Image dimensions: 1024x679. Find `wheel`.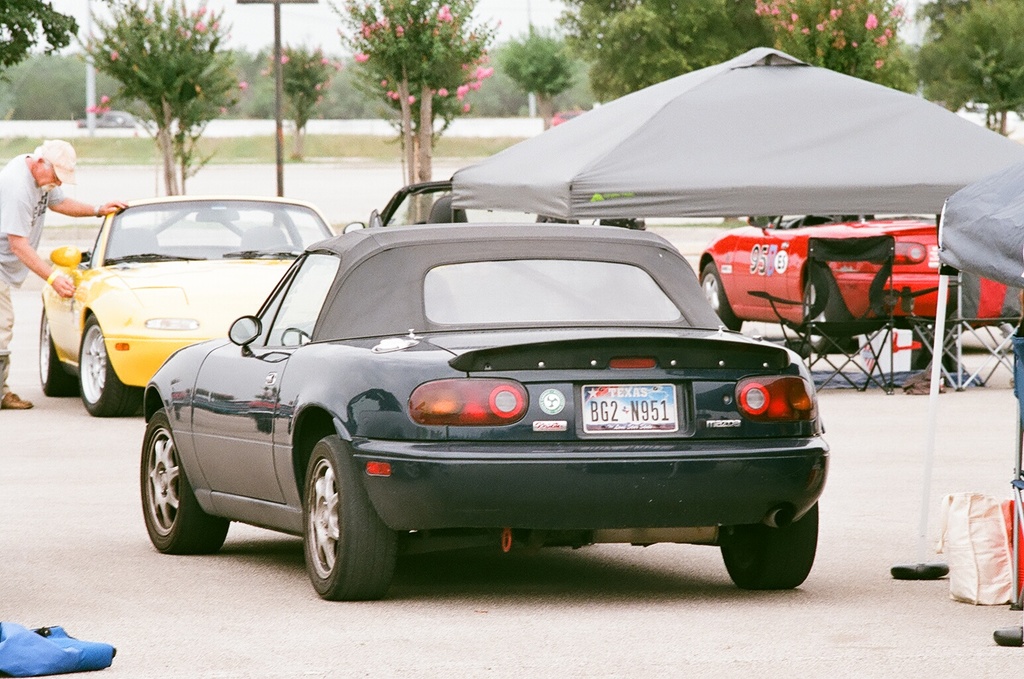
region(78, 314, 142, 418).
